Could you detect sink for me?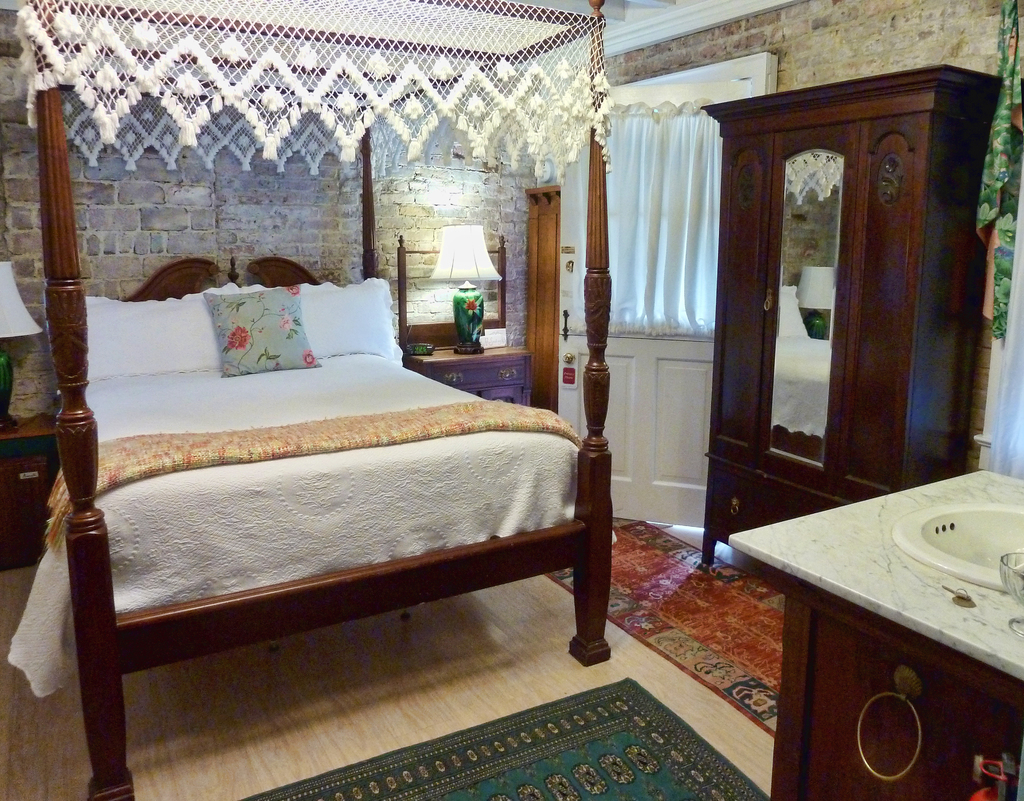
Detection result: crop(890, 501, 1023, 596).
